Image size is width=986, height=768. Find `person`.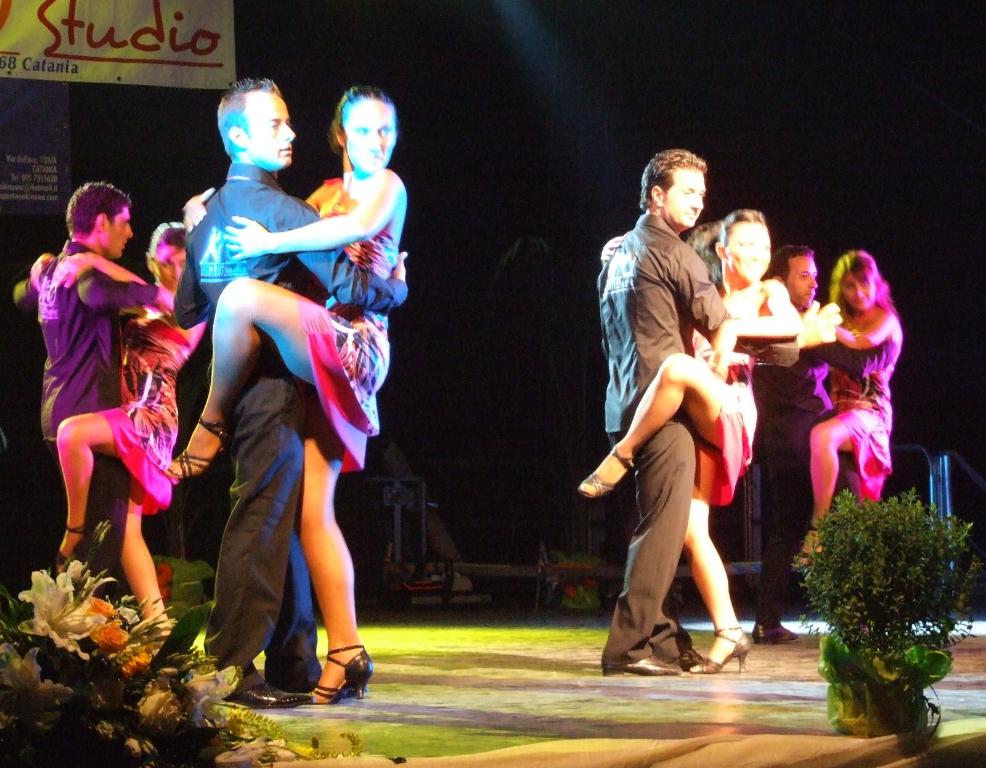
(195,84,407,707).
